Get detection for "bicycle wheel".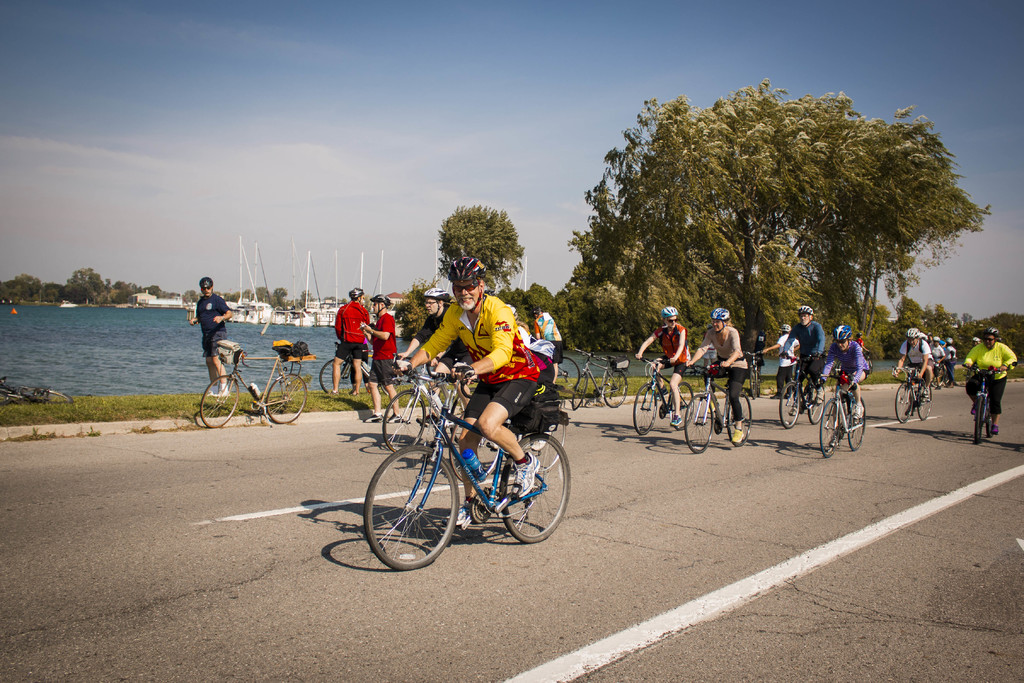
Detection: 319 358 356 393.
